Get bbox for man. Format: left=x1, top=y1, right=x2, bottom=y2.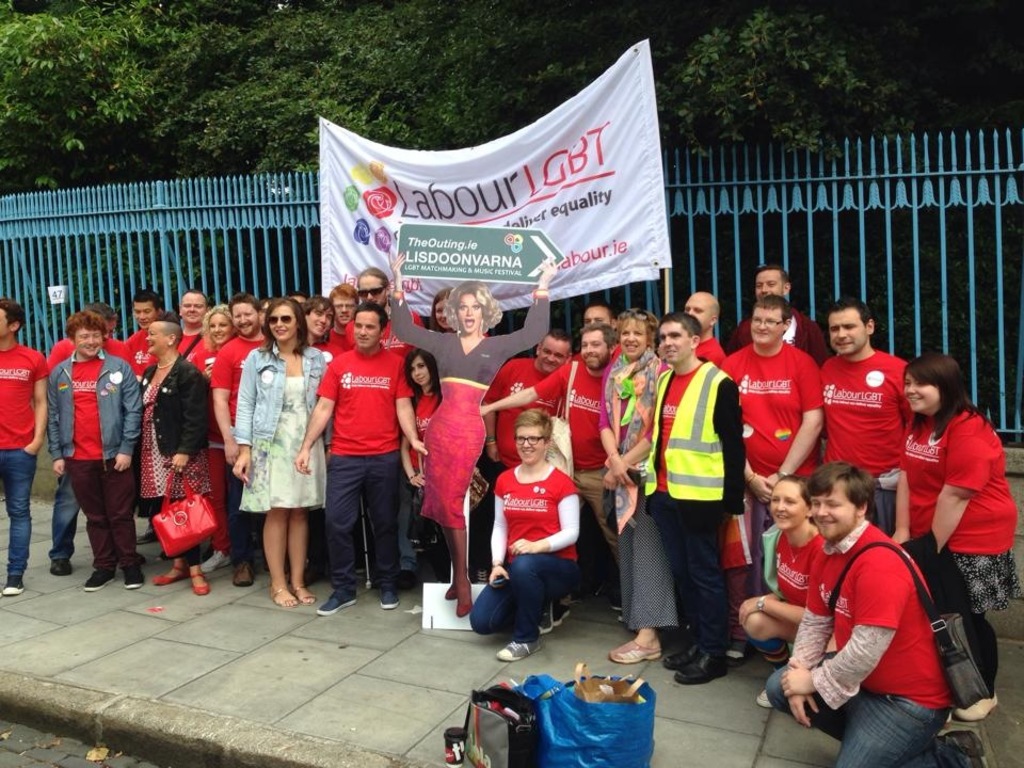
left=211, top=297, right=268, bottom=586.
